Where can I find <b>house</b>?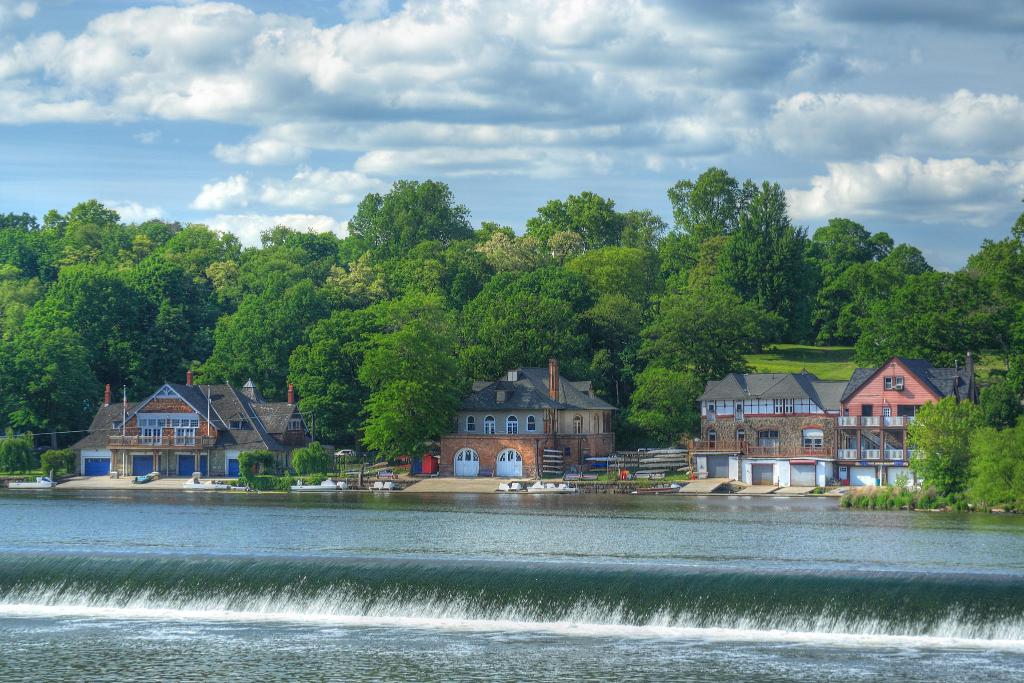
You can find it at rect(691, 364, 850, 488).
